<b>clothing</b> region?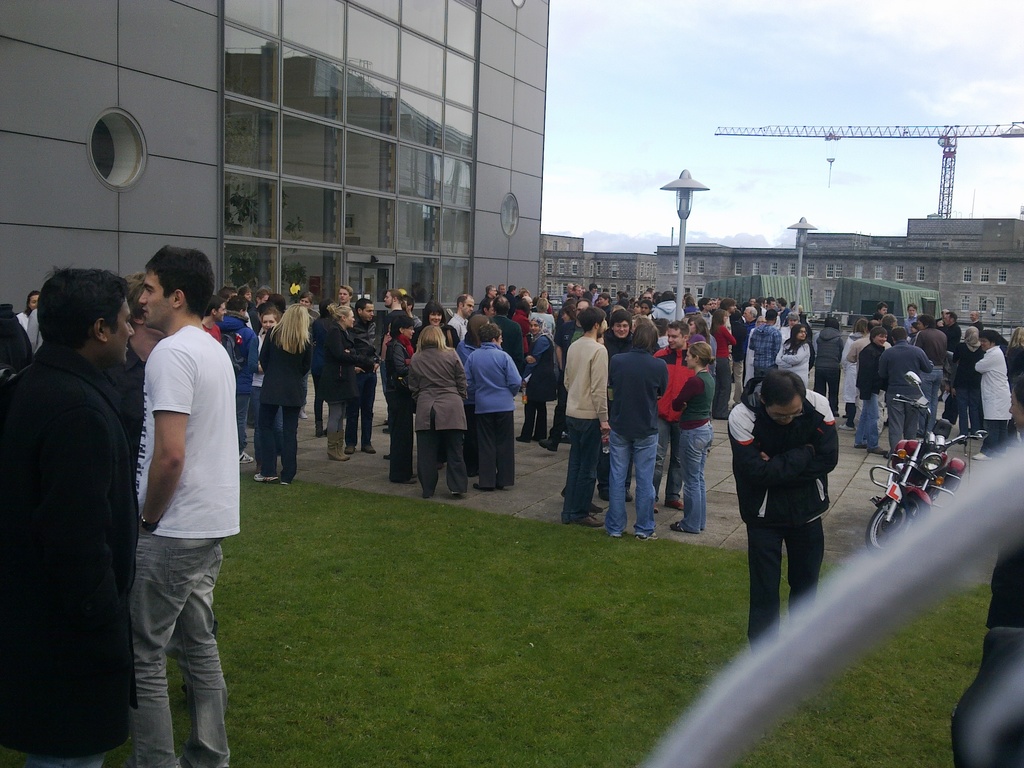
{"left": 844, "top": 330, "right": 858, "bottom": 429}
